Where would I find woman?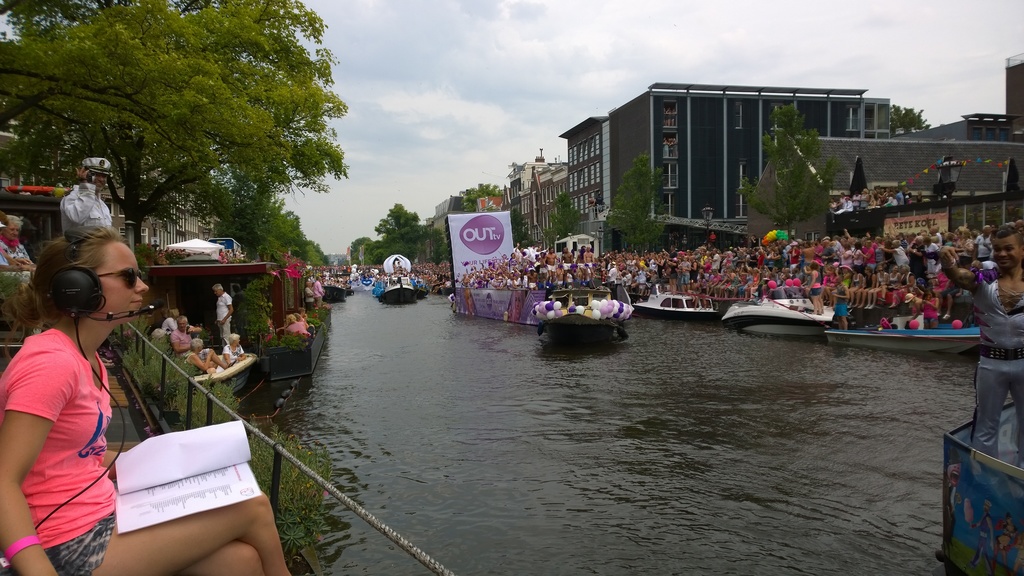
At BBox(0, 212, 35, 271).
